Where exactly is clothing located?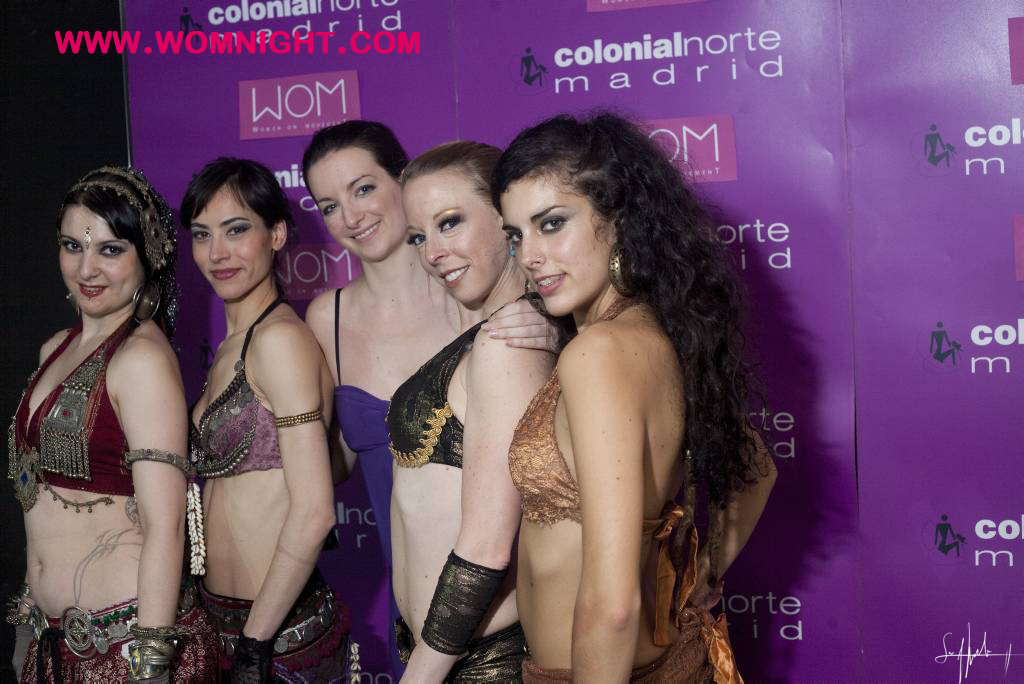
Its bounding box is [501, 282, 701, 649].
